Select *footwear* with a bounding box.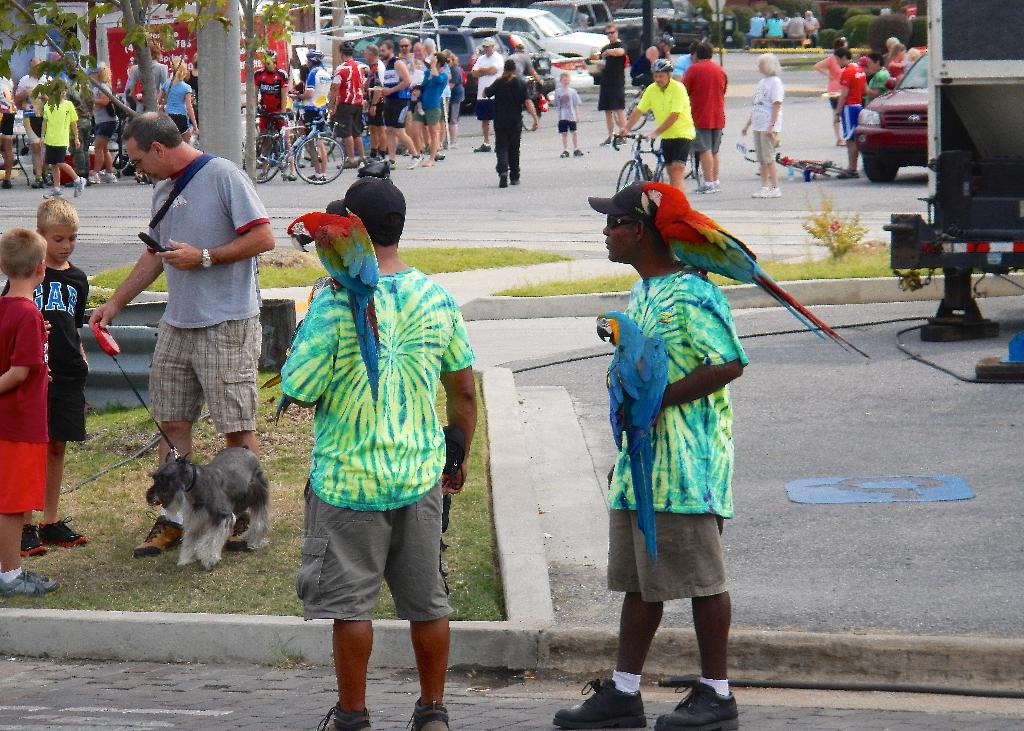
x1=406 y1=699 x2=449 y2=730.
